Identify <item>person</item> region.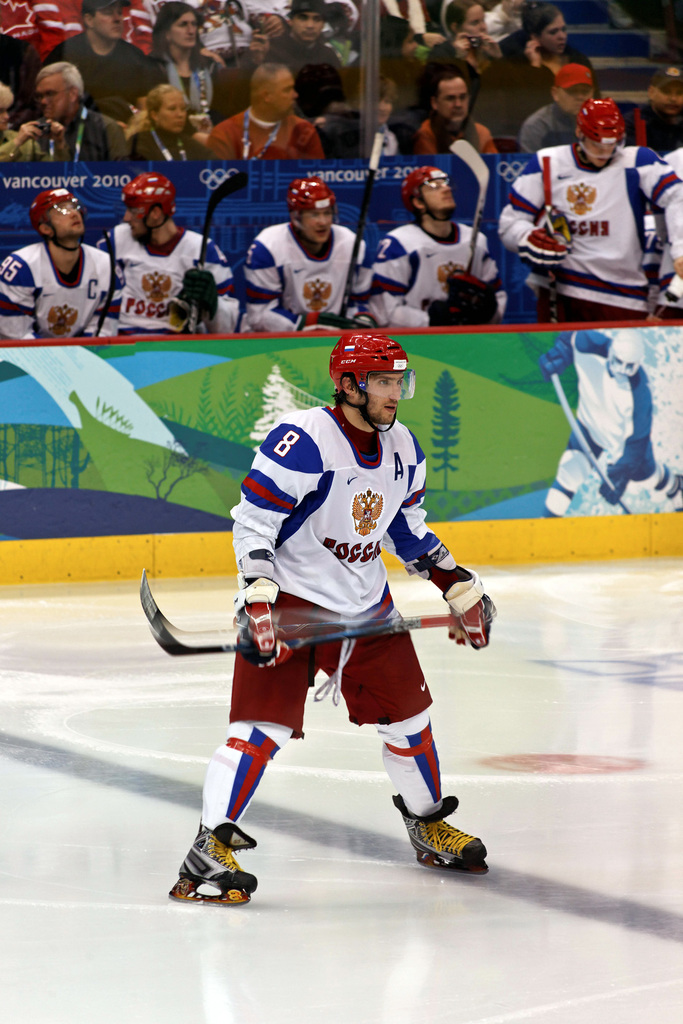
Region: 211 326 469 902.
